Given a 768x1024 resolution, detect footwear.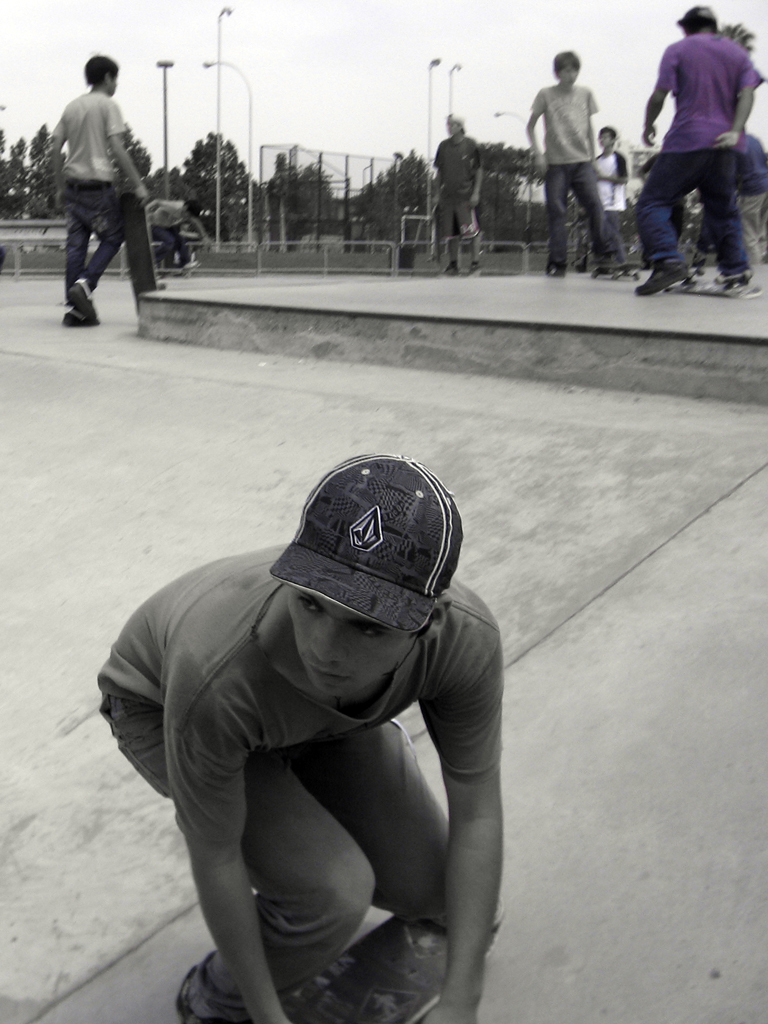
rect(467, 264, 482, 280).
